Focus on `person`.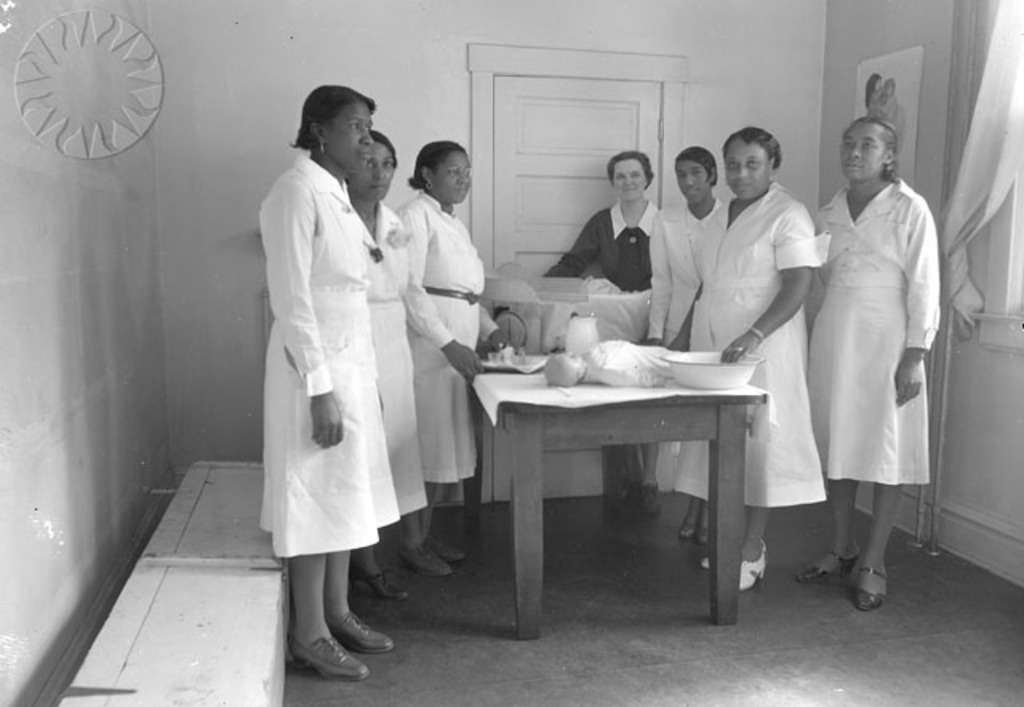
Focused at 670,120,827,592.
